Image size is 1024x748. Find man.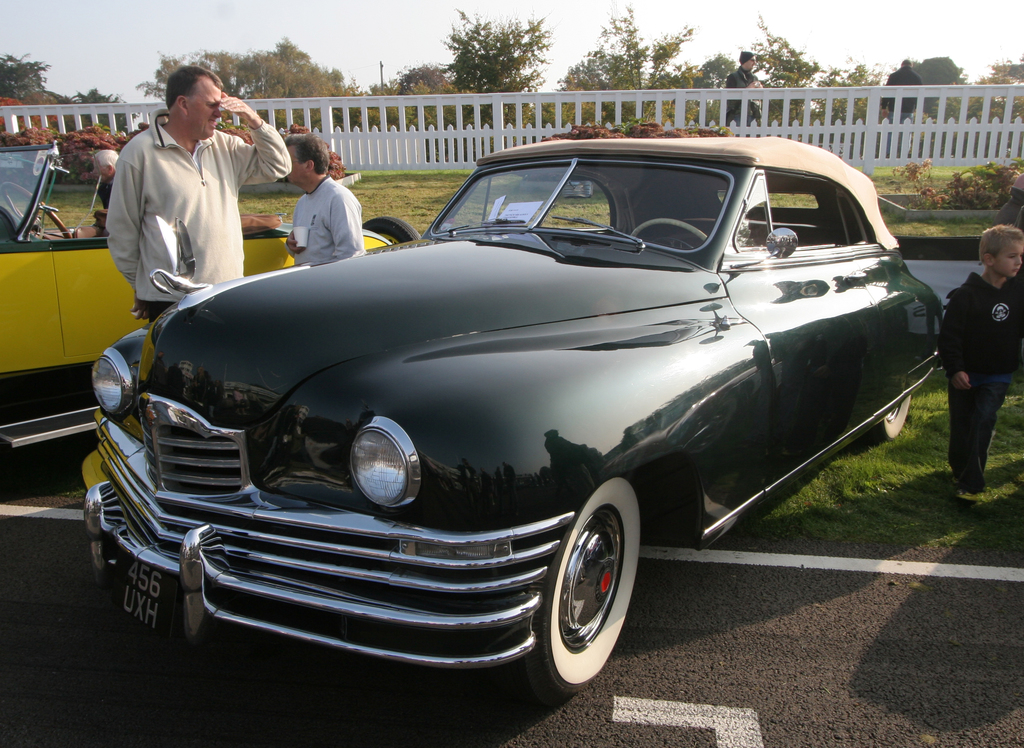
bbox=(274, 132, 364, 263).
